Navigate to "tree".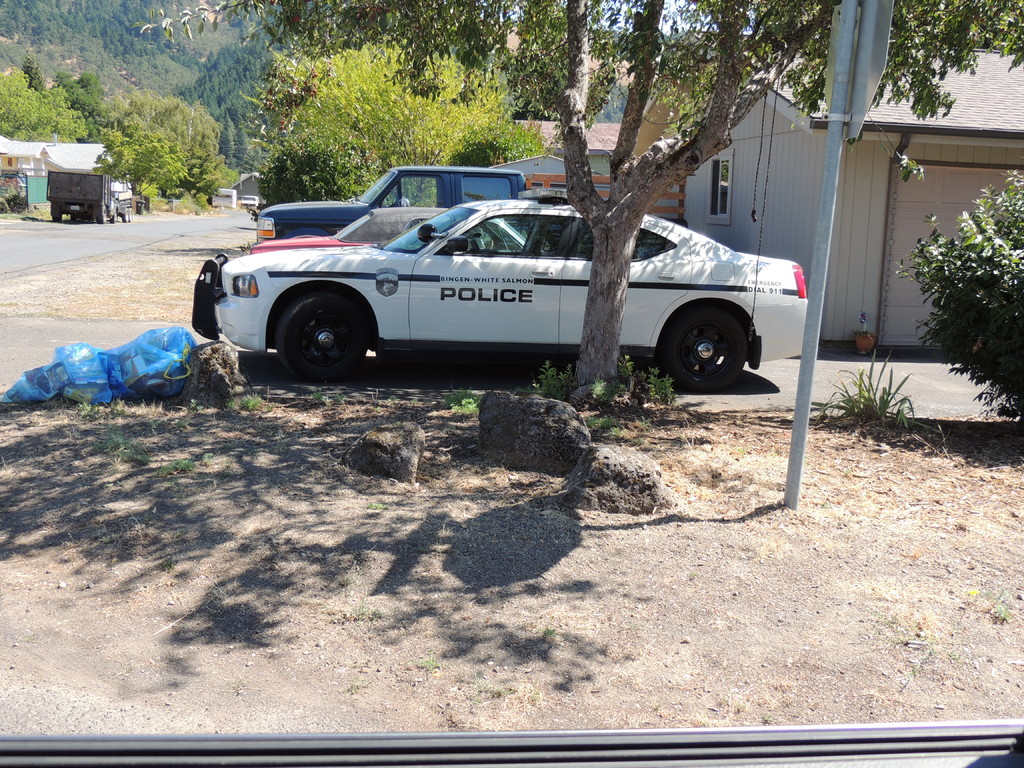
Navigation target: 19, 48, 45, 92.
